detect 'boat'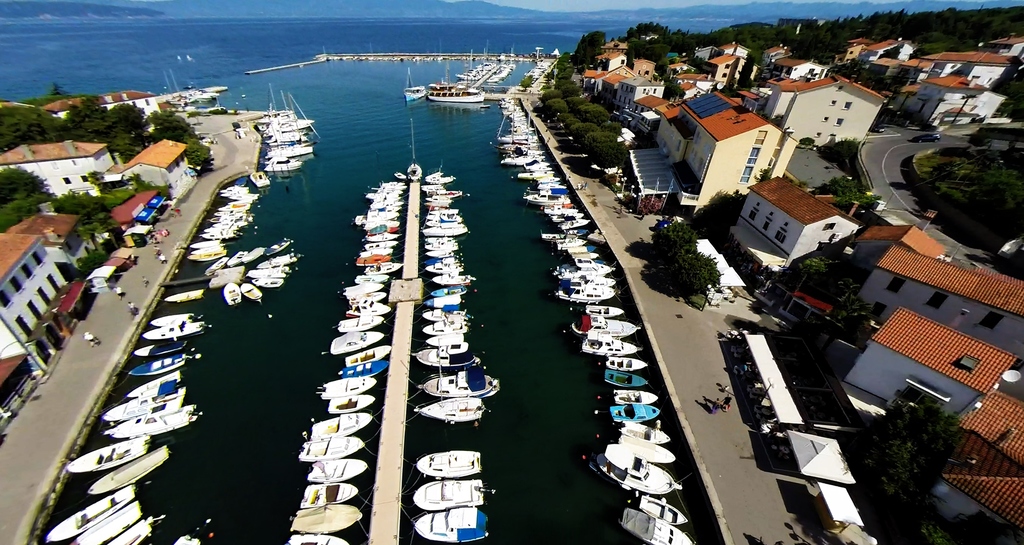
419/452/481/482
